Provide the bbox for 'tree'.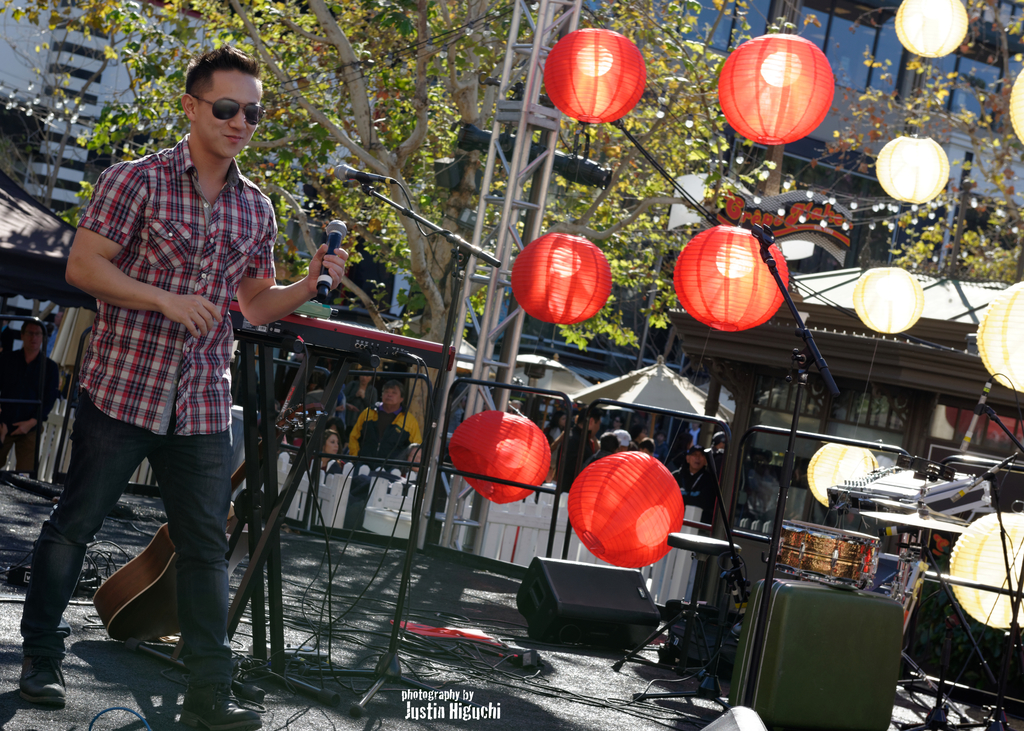
box=[0, 0, 828, 552].
